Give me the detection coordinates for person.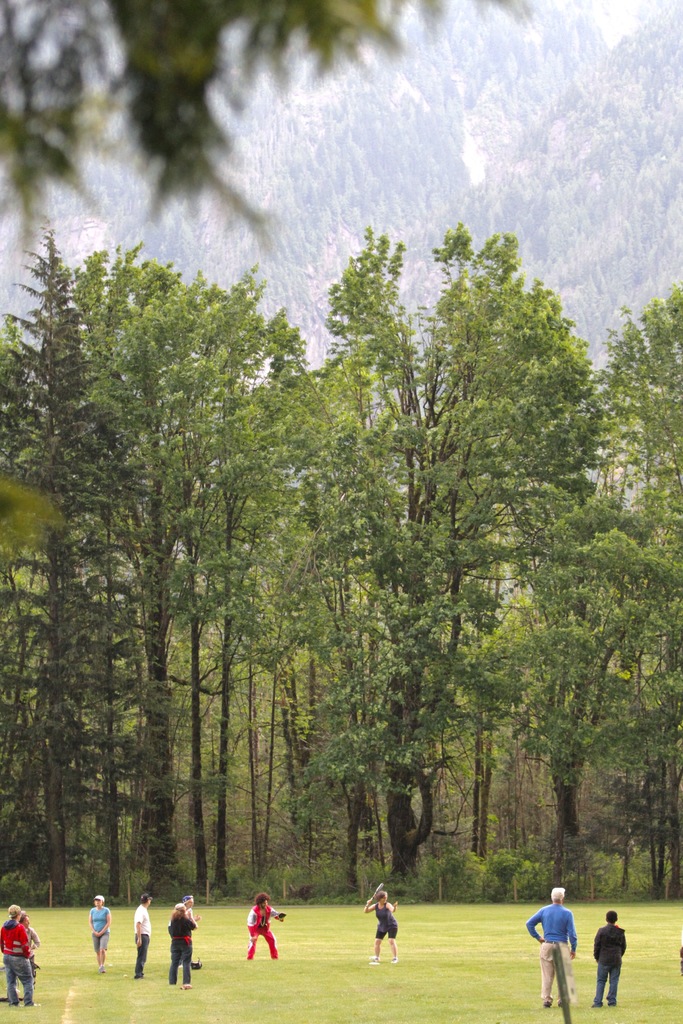
x1=167 y1=900 x2=197 y2=988.
